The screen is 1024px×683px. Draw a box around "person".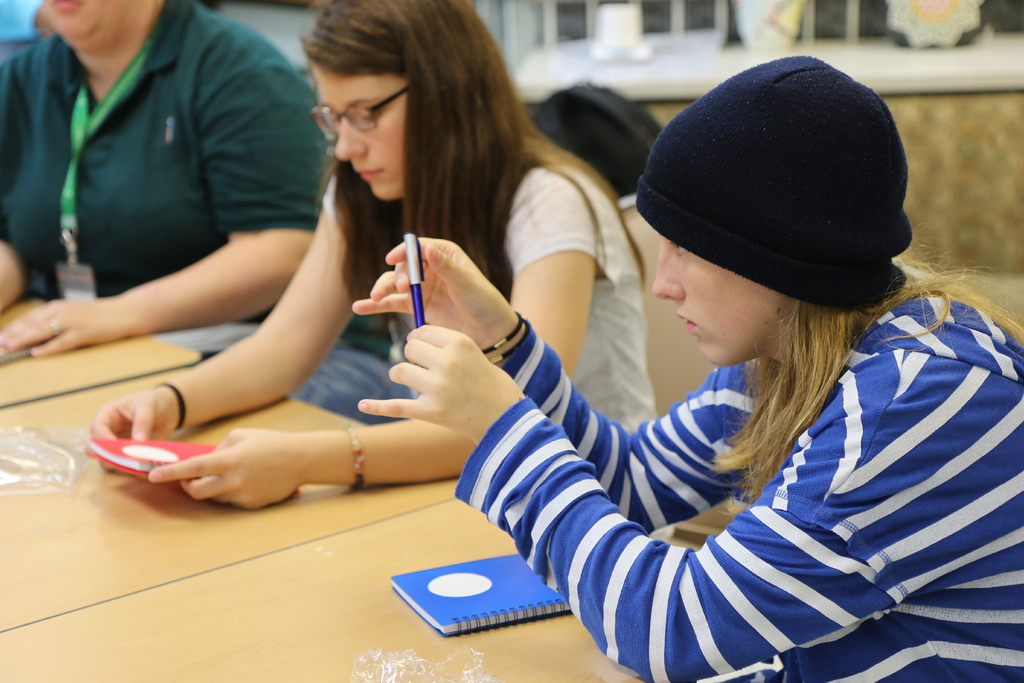
Rect(348, 49, 1023, 682).
